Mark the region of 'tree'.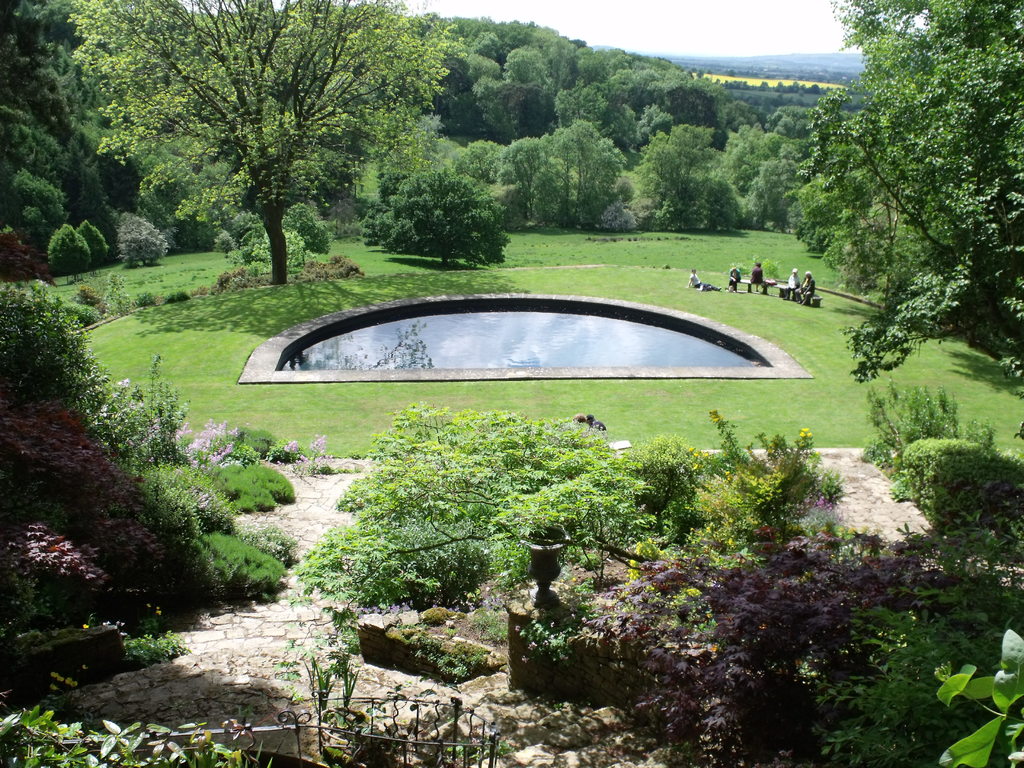
Region: 284,396,842,630.
